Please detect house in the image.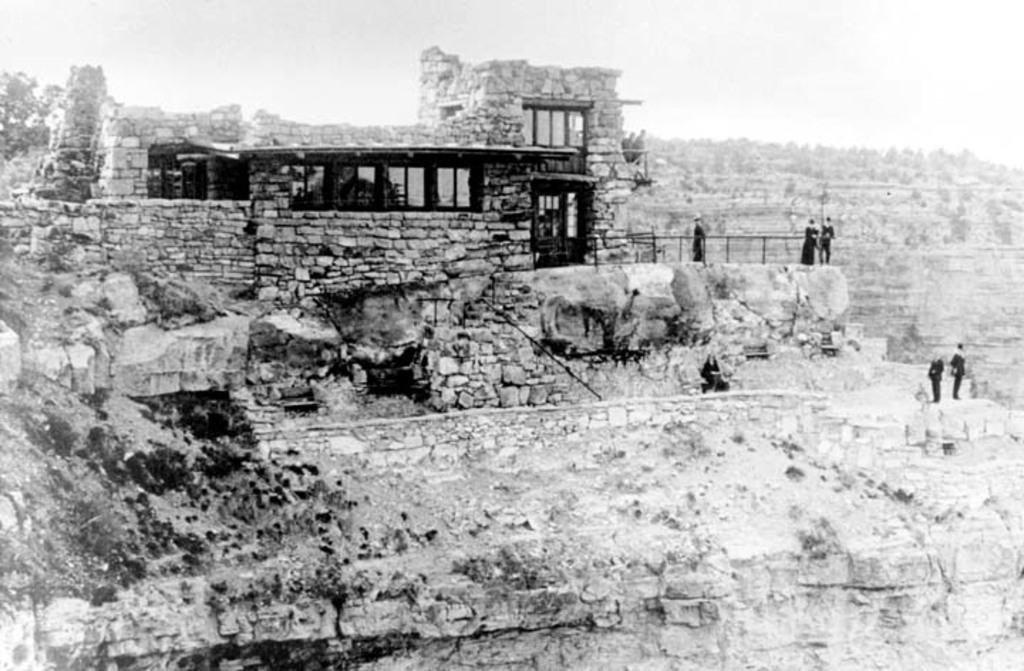
l=97, t=47, r=654, b=272.
